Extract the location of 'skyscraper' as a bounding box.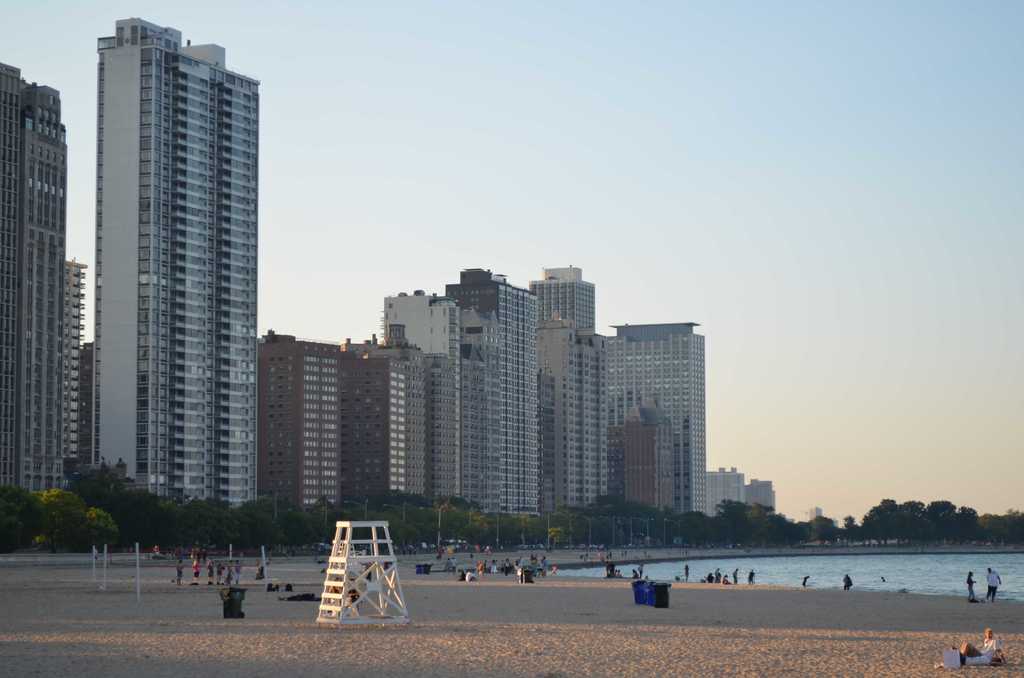
rect(97, 17, 263, 517).
